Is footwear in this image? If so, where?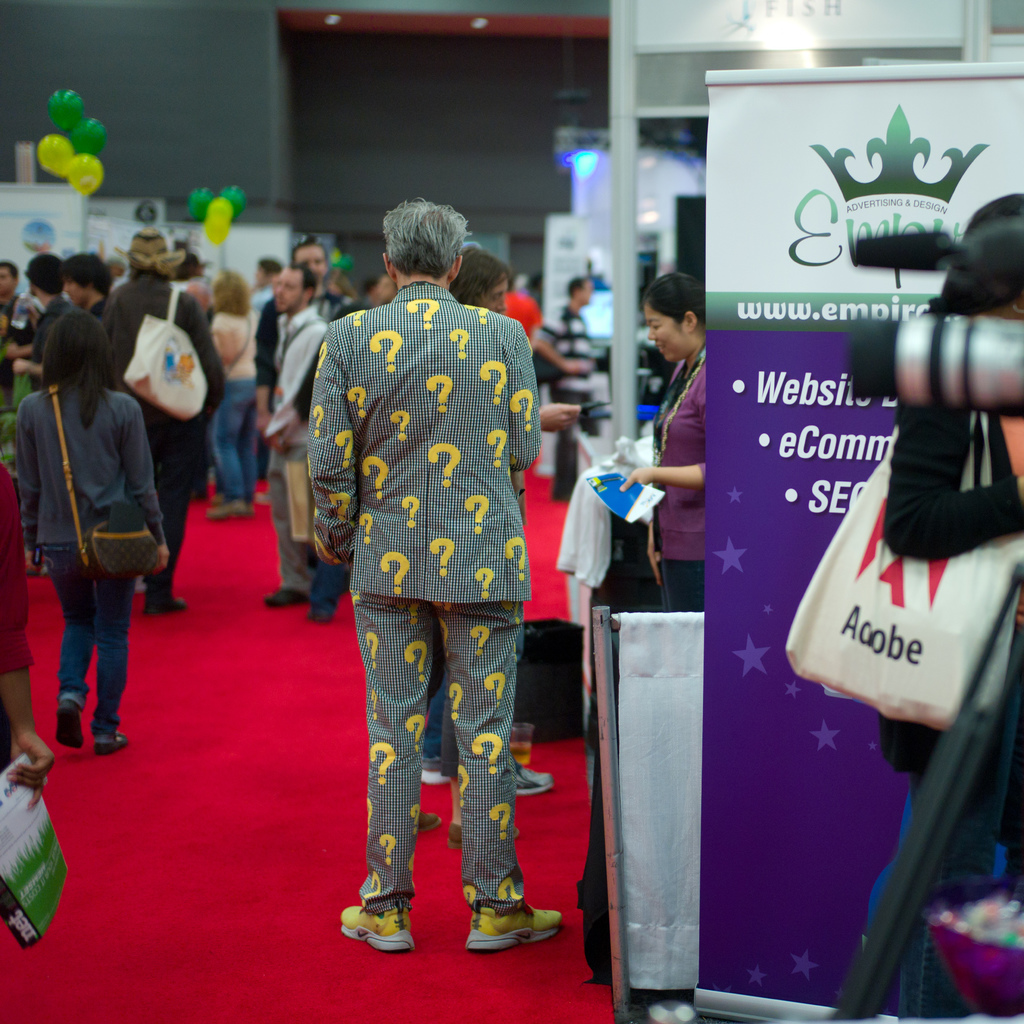
Yes, at Rect(256, 583, 301, 607).
